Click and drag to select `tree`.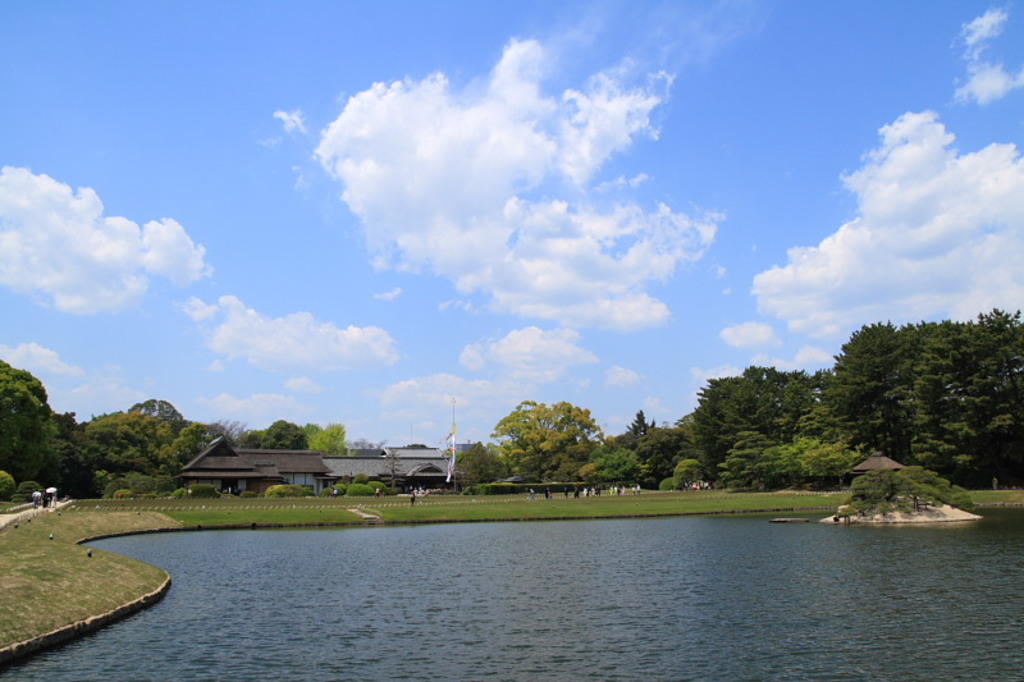
Selection: detection(330, 480, 349, 496).
